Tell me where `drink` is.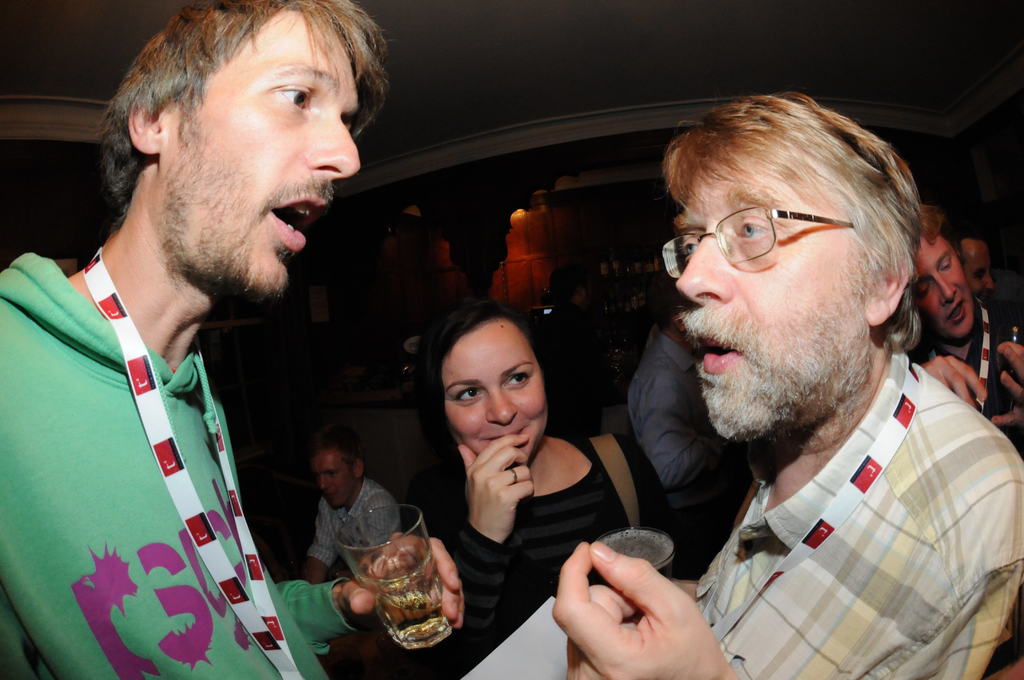
`drink` is at (340, 510, 428, 641).
